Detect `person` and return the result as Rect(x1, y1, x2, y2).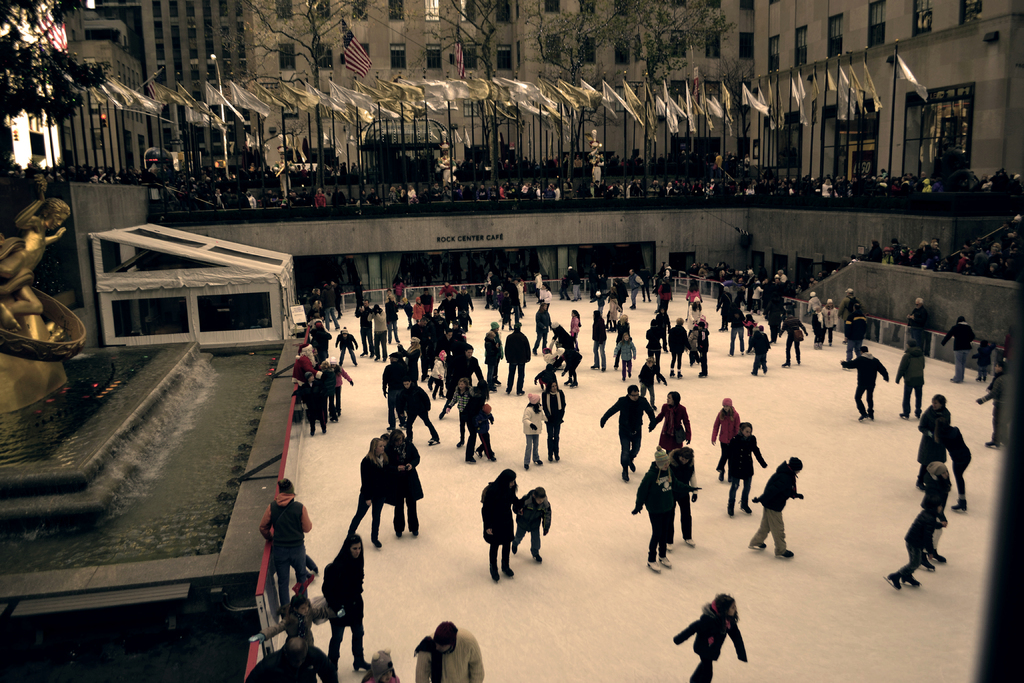
Rect(395, 336, 421, 380).
